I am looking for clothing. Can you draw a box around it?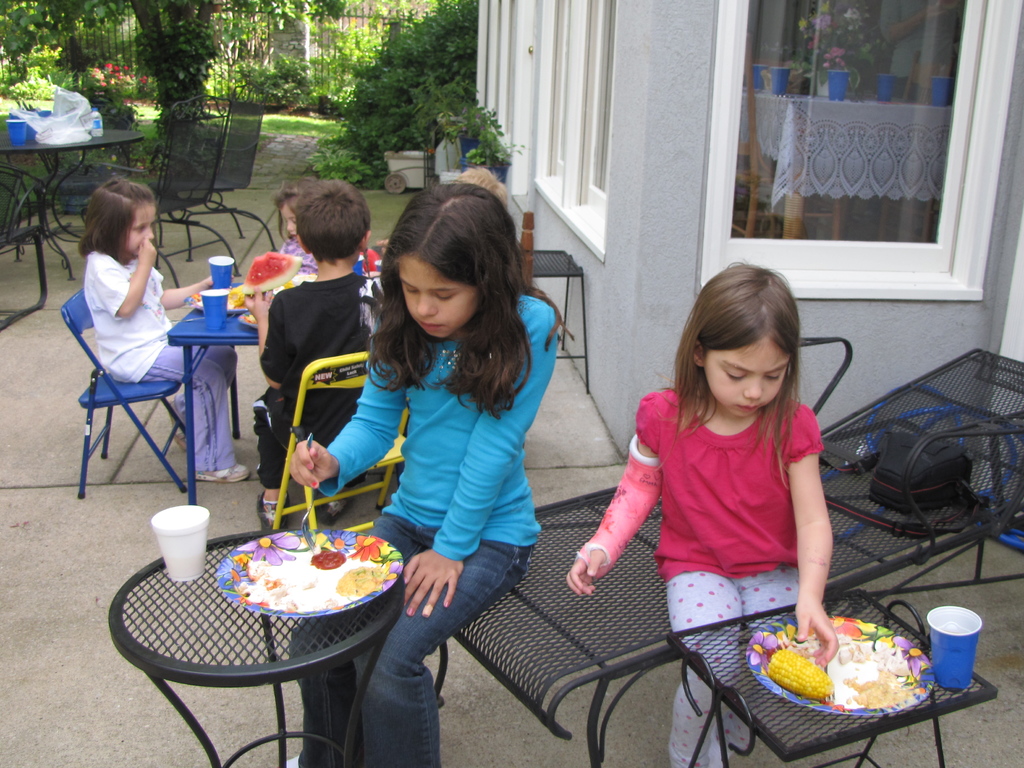
Sure, the bounding box is x1=285, y1=232, x2=314, y2=263.
